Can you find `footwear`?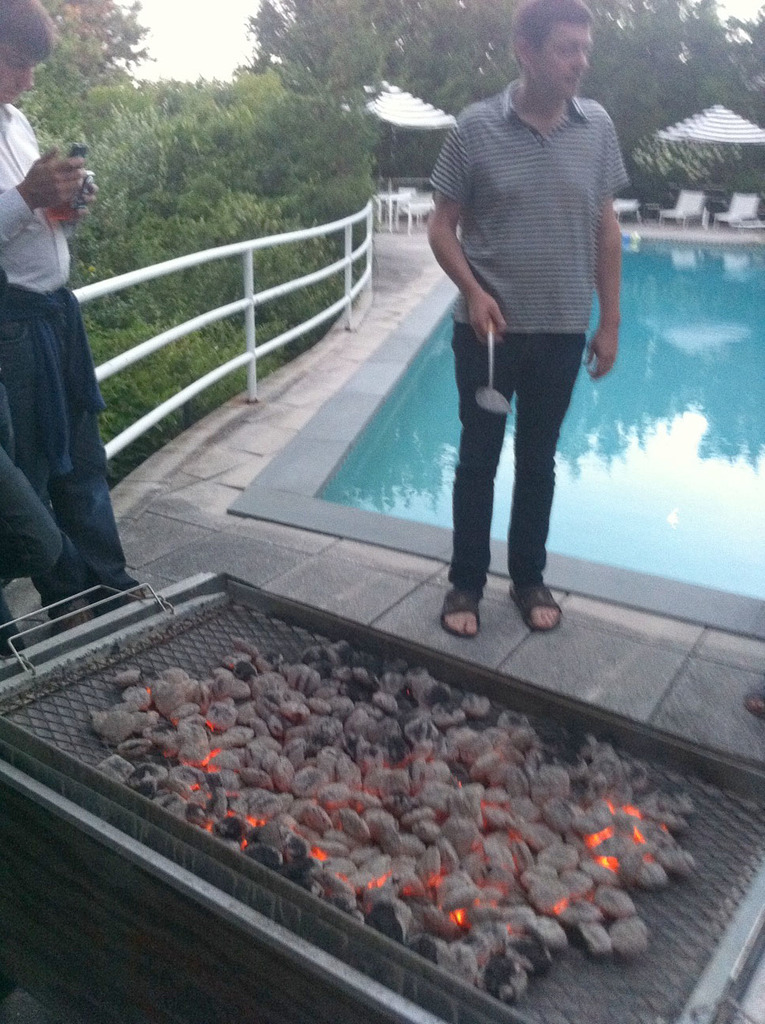
Yes, bounding box: locate(505, 581, 562, 632).
